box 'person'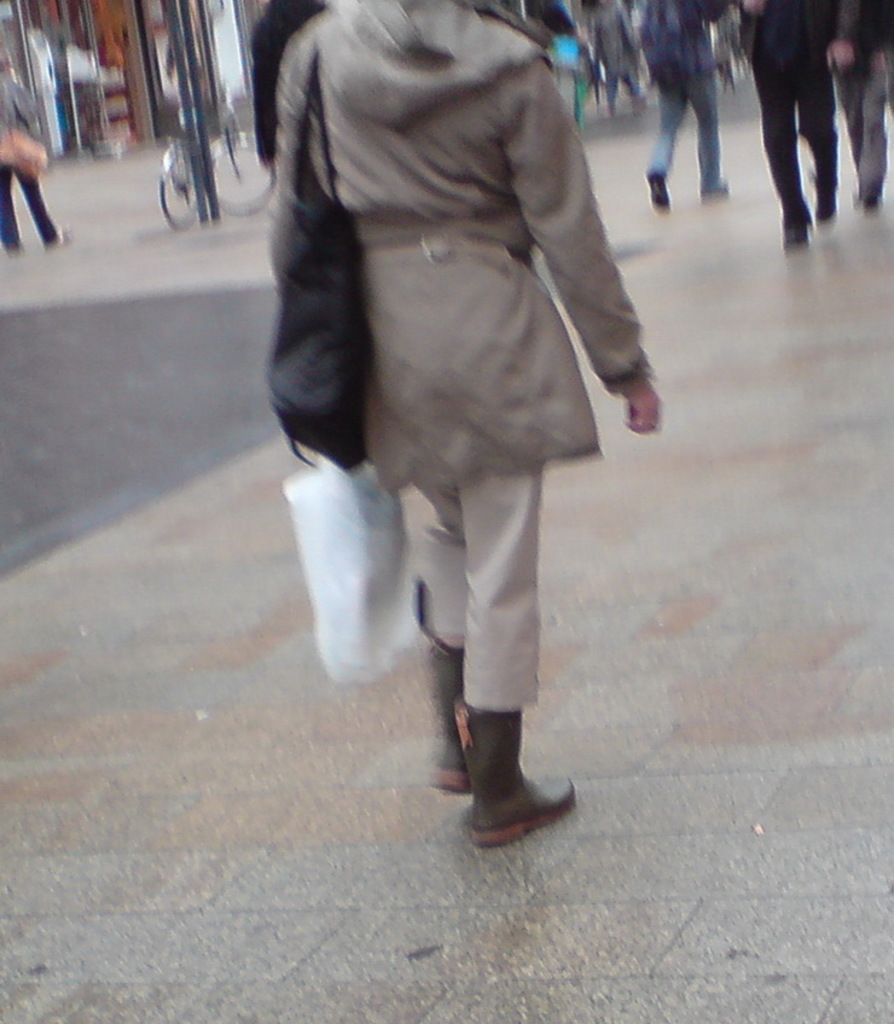
{"x1": 273, "y1": 0, "x2": 707, "y2": 796}
